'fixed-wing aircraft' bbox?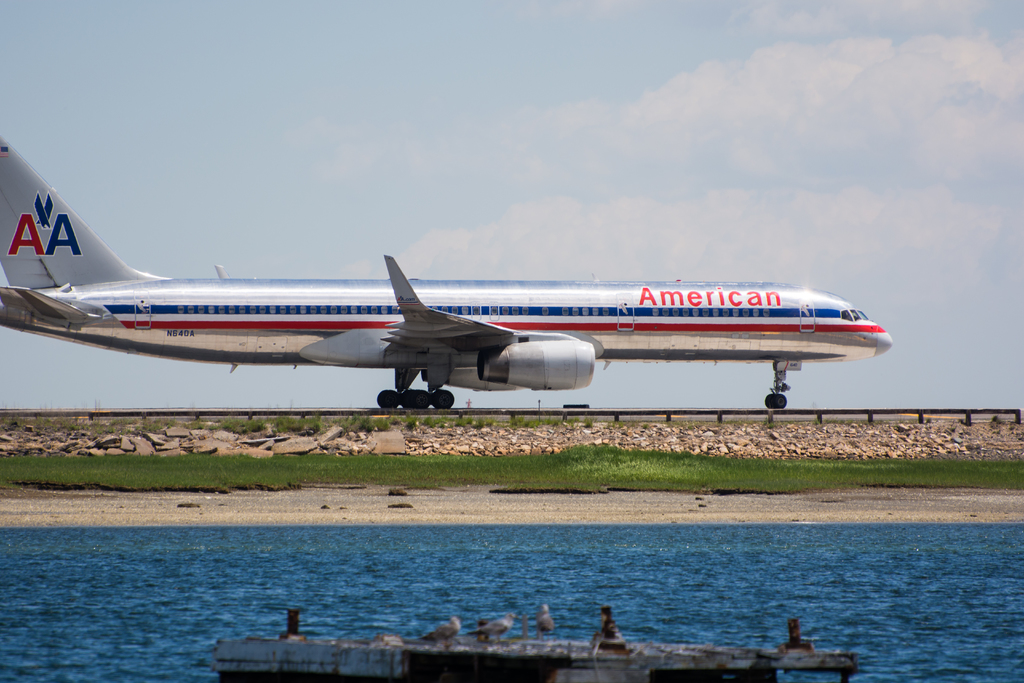
pyautogui.locateOnScreen(0, 129, 901, 413)
